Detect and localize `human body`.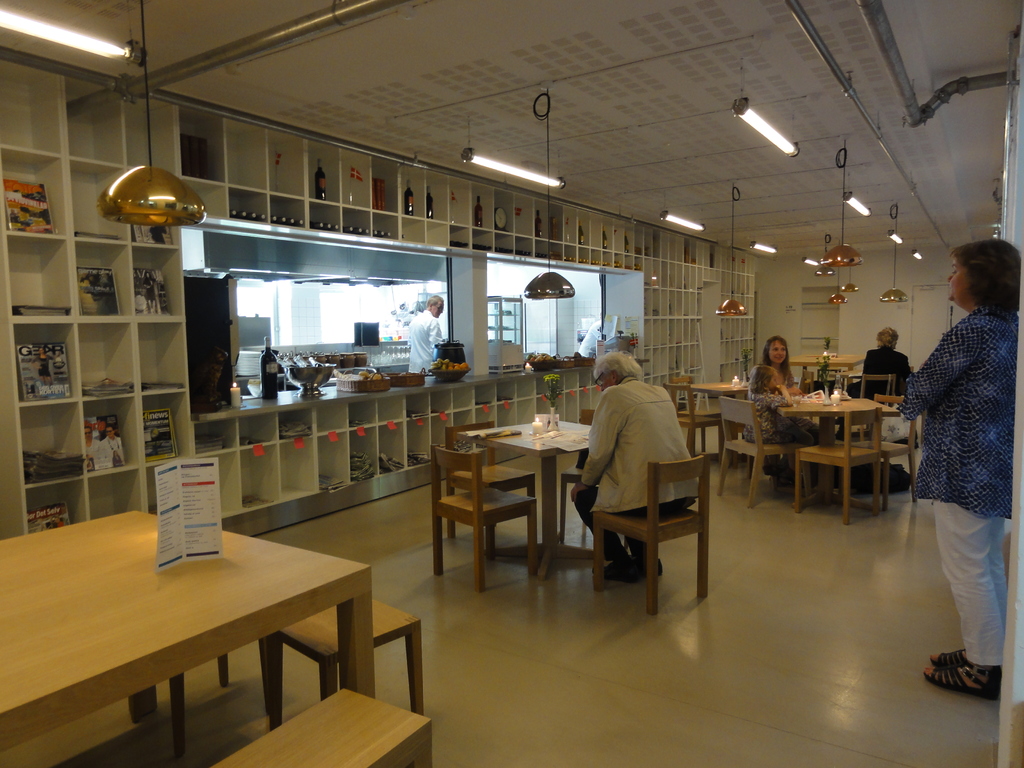
Localized at l=910, t=238, r=1019, b=713.
